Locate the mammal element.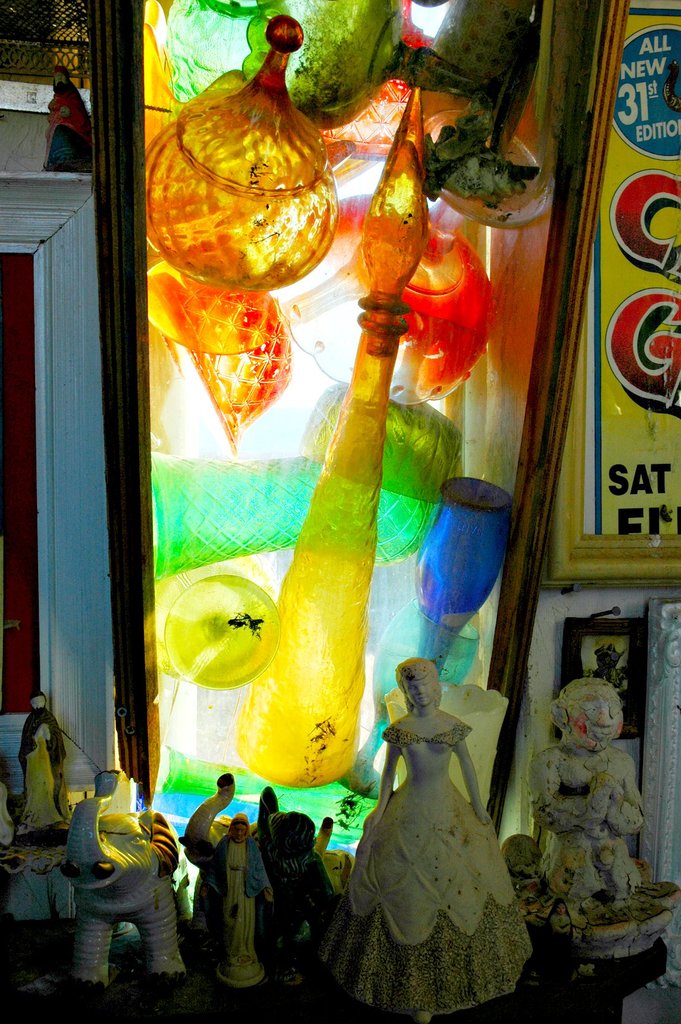
Element bbox: (313, 814, 356, 936).
